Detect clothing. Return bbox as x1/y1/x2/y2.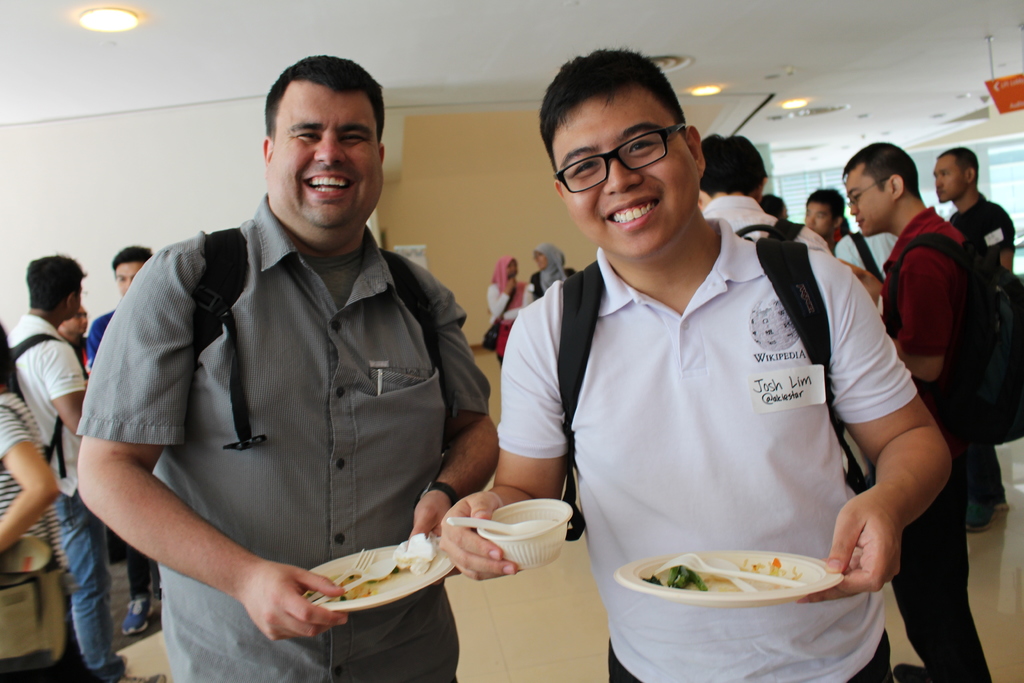
1/315/94/677.
